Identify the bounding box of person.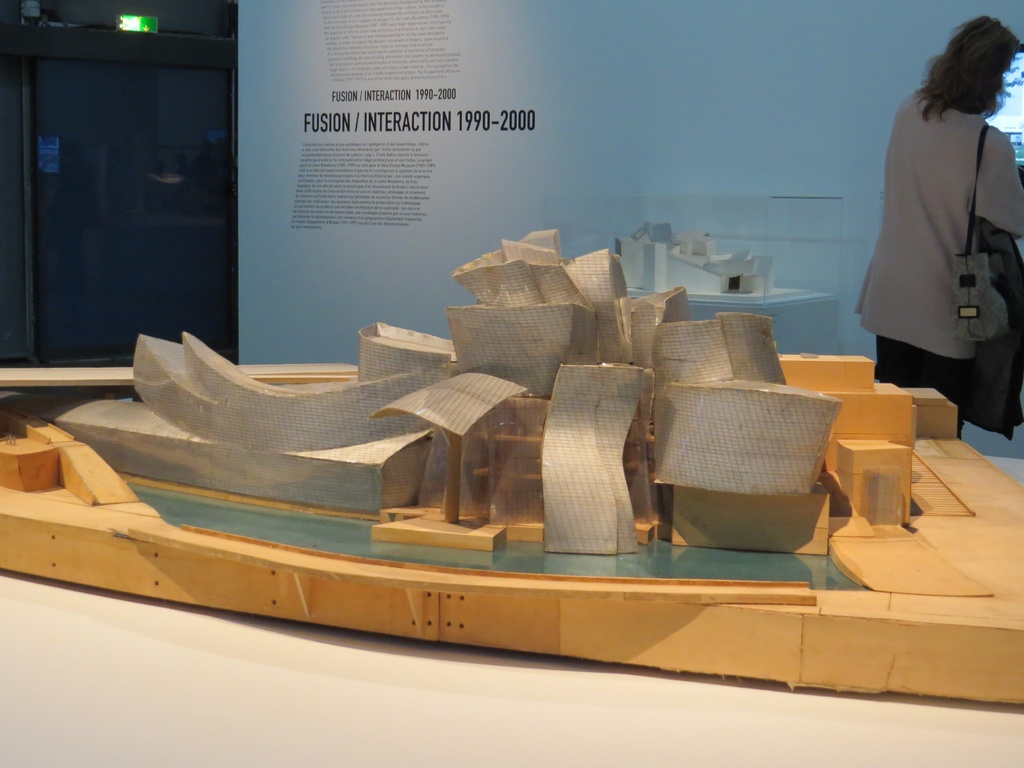
detection(851, 11, 1023, 441).
